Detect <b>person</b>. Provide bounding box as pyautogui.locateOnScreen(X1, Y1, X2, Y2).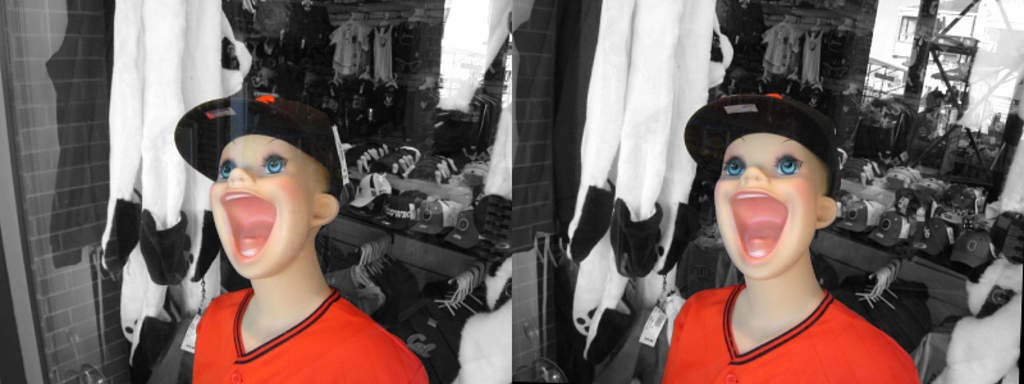
pyautogui.locateOnScreen(175, 77, 404, 383).
